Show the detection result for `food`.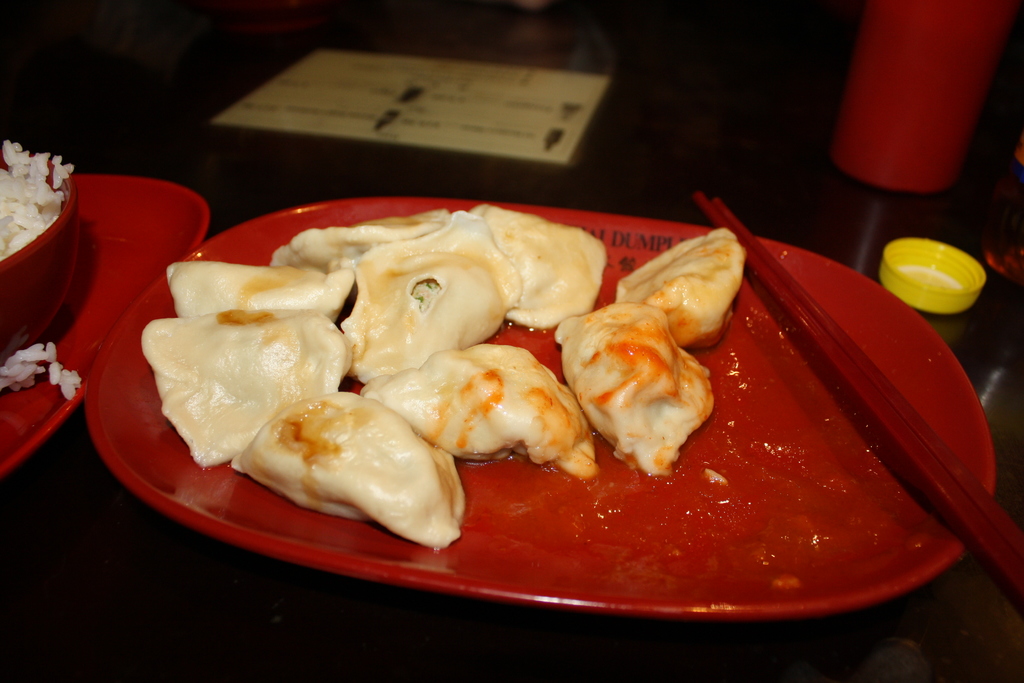
0 339 84 403.
